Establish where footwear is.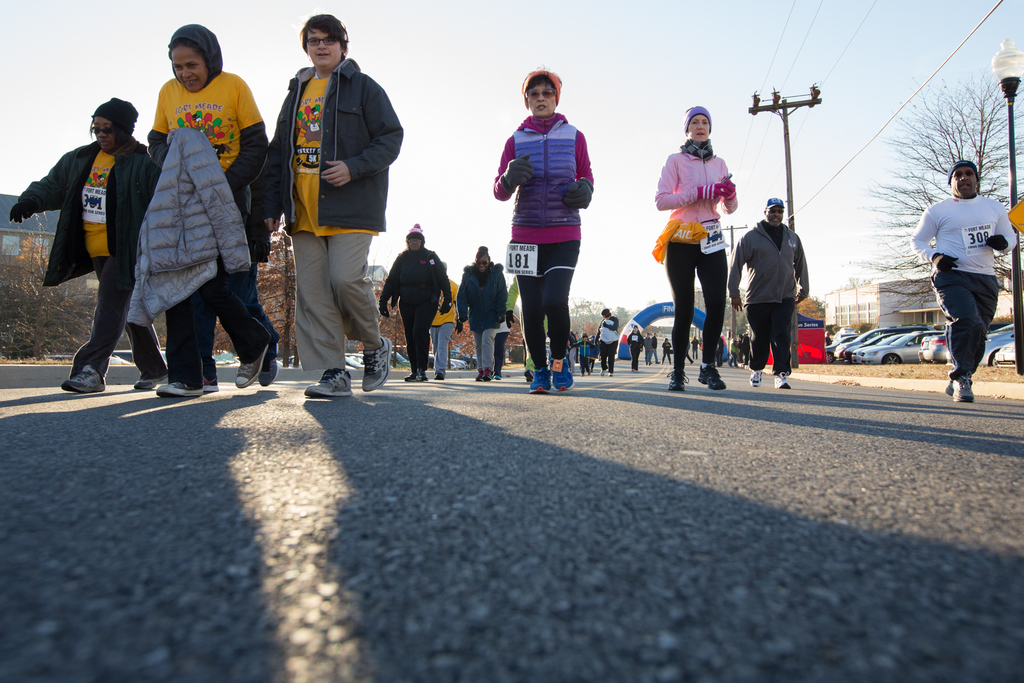
Established at bbox(666, 365, 689, 391).
